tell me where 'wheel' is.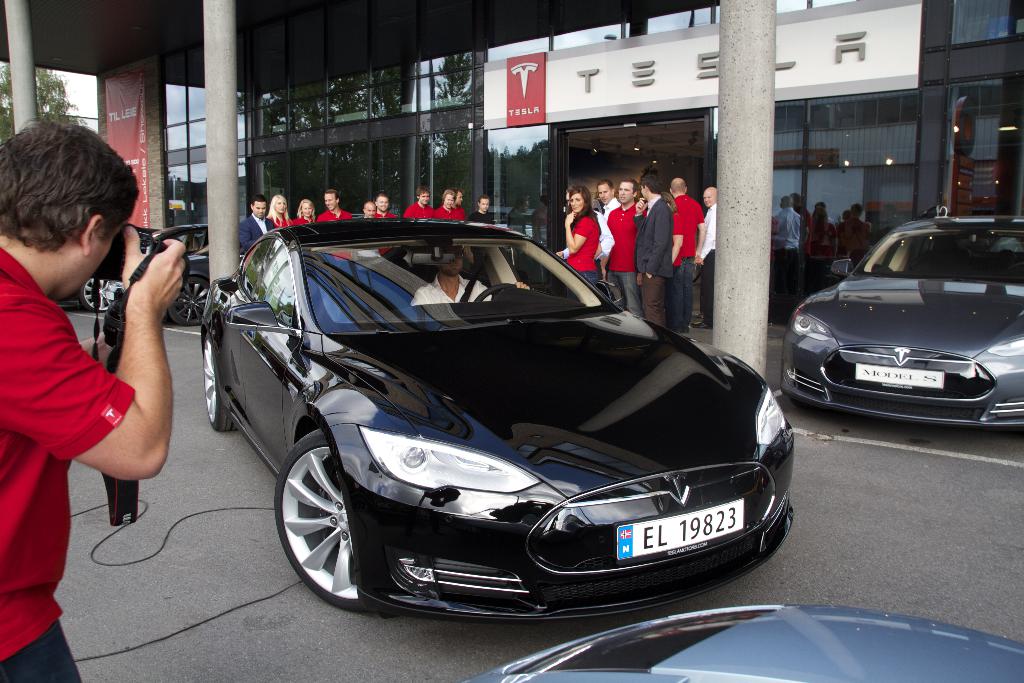
'wheel' is at bbox=(273, 431, 375, 609).
